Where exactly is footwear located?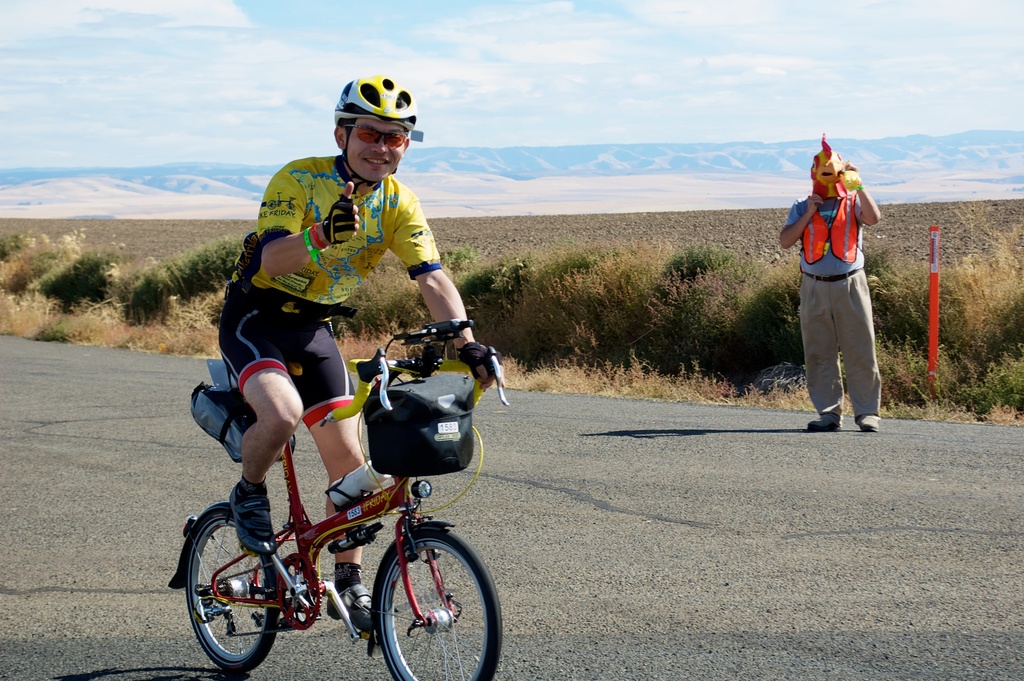
Its bounding box is locate(806, 415, 841, 430).
